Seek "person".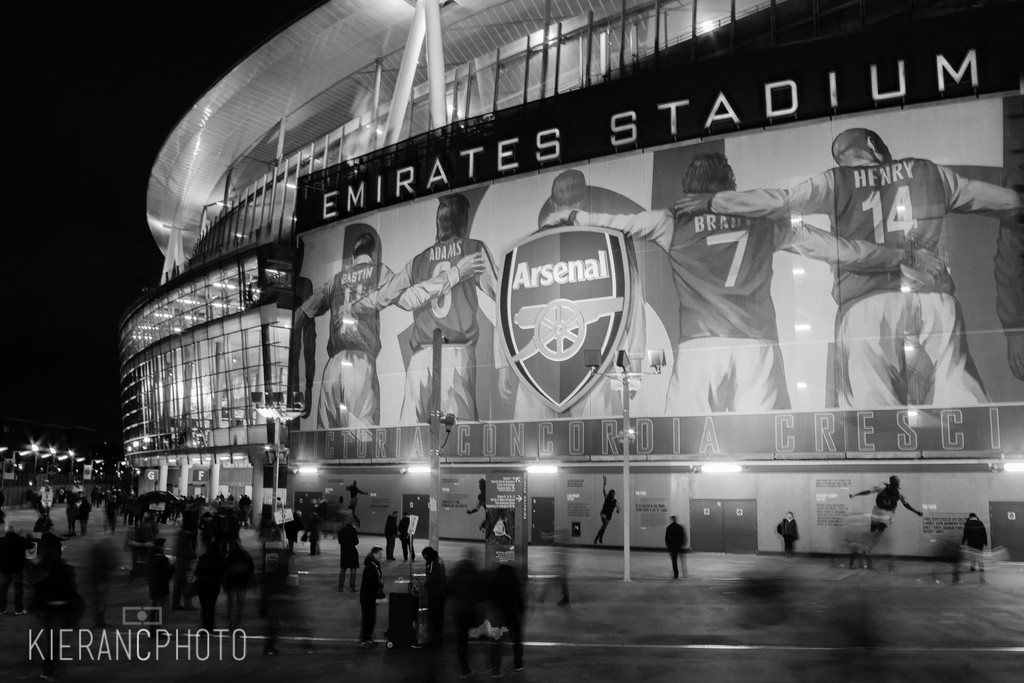
bbox=(463, 481, 505, 536).
